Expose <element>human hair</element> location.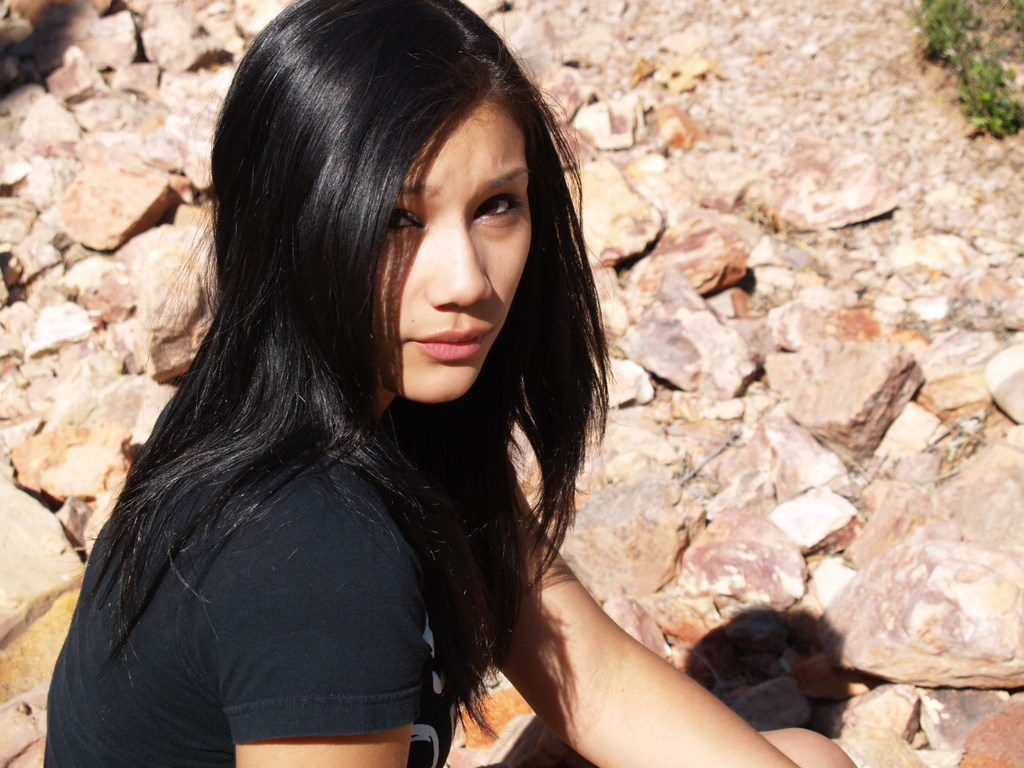
Exposed at locate(77, 13, 639, 713).
